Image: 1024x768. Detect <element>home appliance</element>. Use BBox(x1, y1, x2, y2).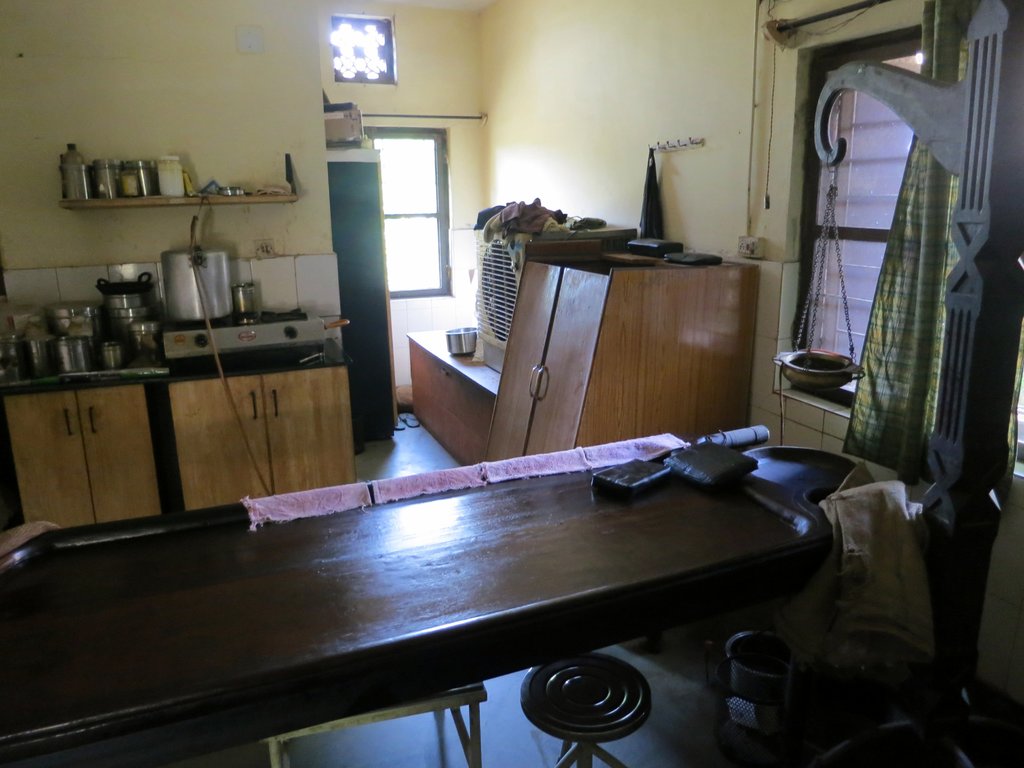
BBox(162, 307, 326, 358).
